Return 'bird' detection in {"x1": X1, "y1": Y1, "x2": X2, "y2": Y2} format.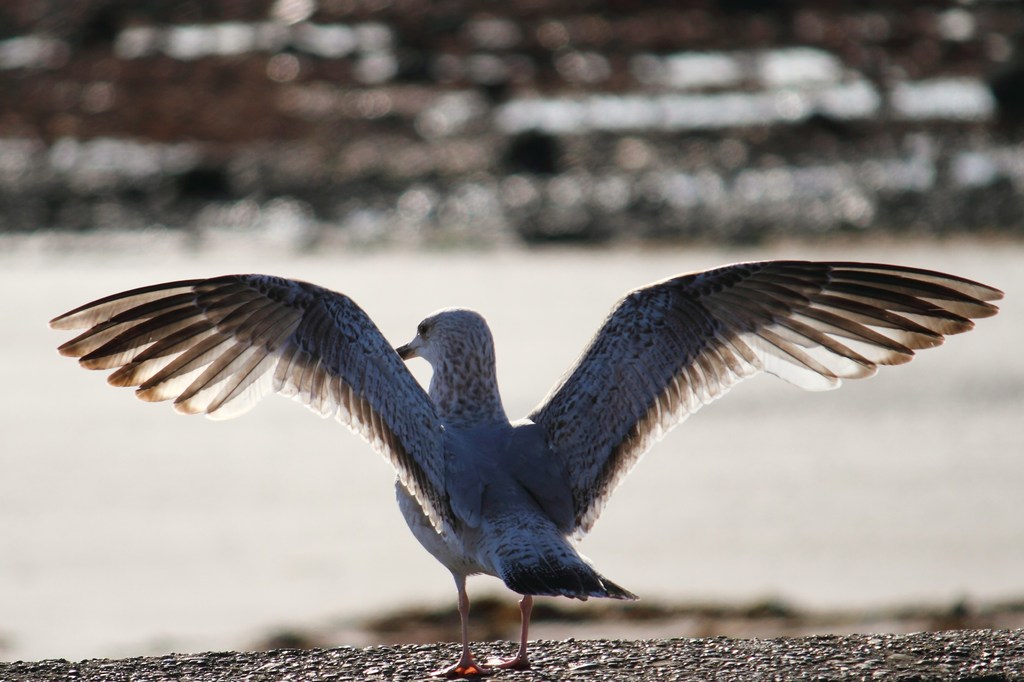
{"x1": 27, "y1": 241, "x2": 1004, "y2": 654}.
